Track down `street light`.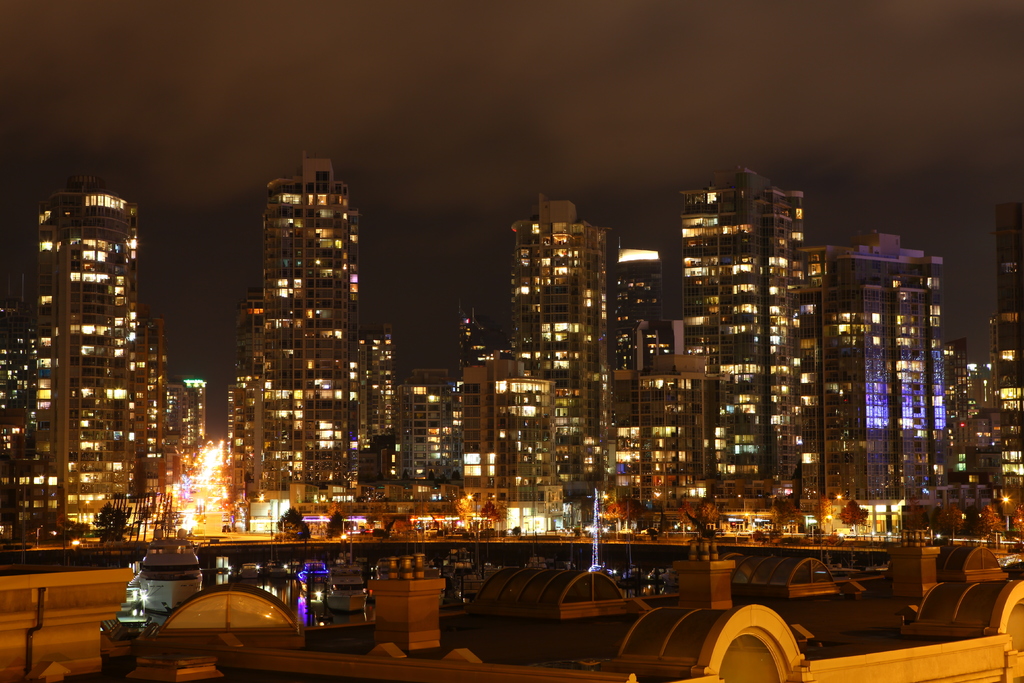
Tracked to x1=744 y1=513 x2=755 y2=544.
